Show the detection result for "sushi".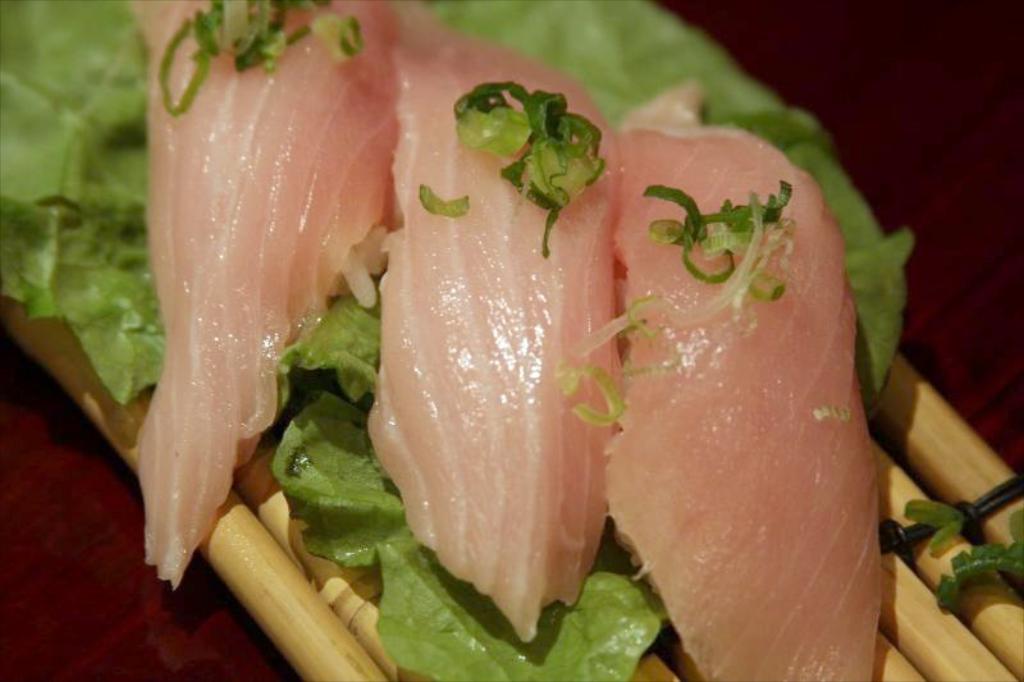
x1=602 y1=78 x2=888 y2=681.
